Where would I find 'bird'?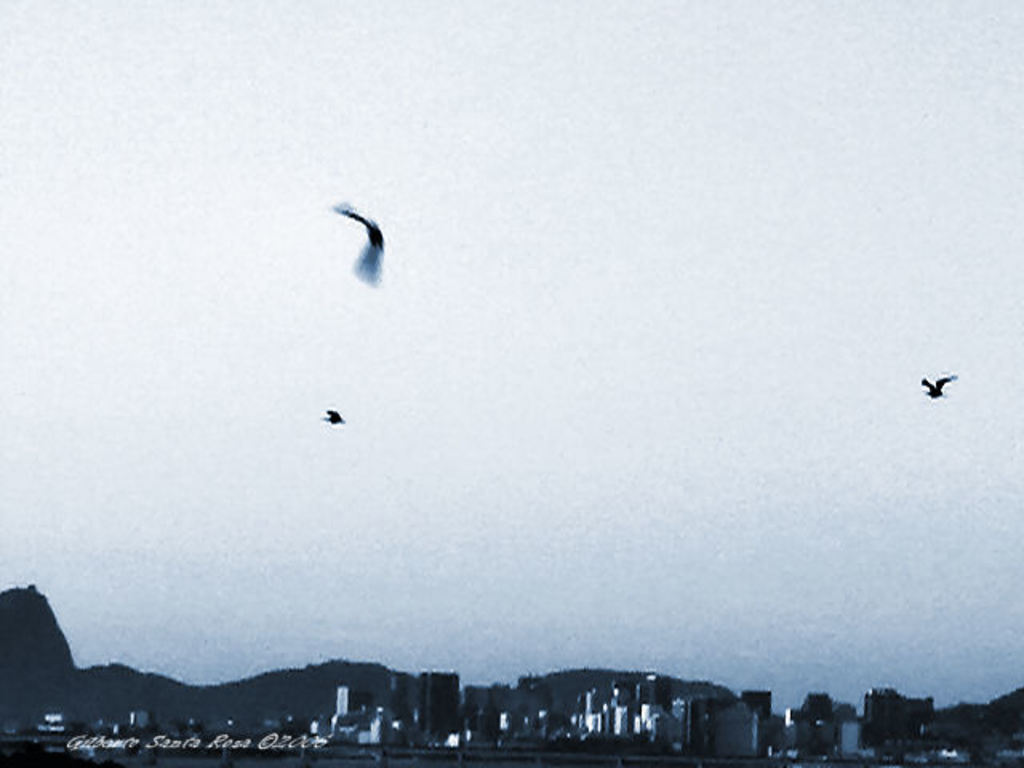
At 920/368/954/397.
